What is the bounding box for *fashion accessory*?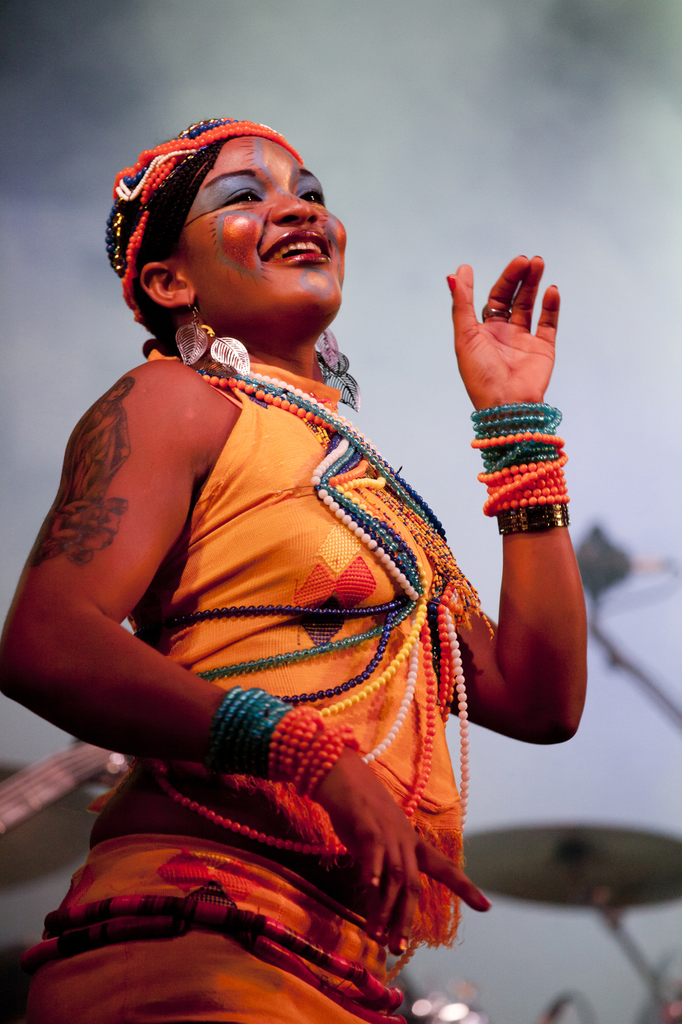
171/298/255/378.
